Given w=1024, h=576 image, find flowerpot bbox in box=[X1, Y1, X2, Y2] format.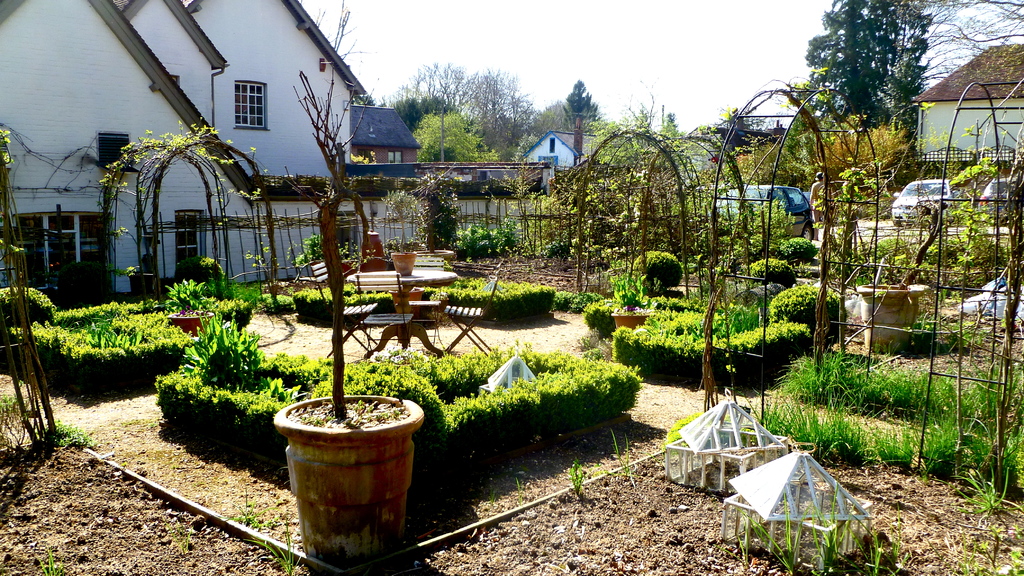
box=[391, 251, 416, 273].
